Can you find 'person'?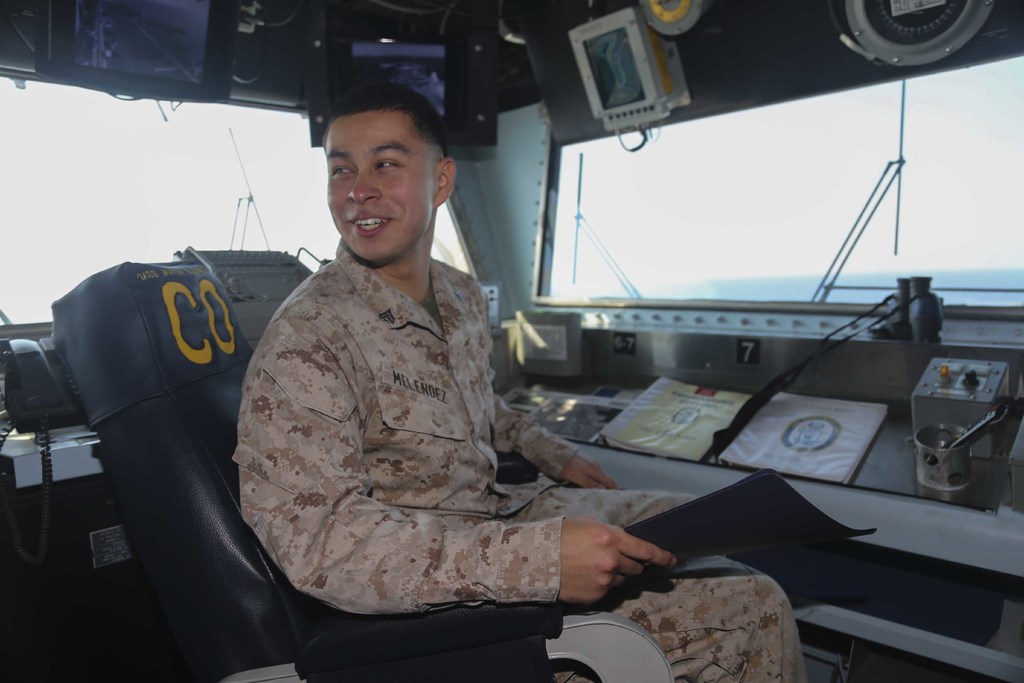
Yes, bounding box: region(234, 80, 804, 682).
